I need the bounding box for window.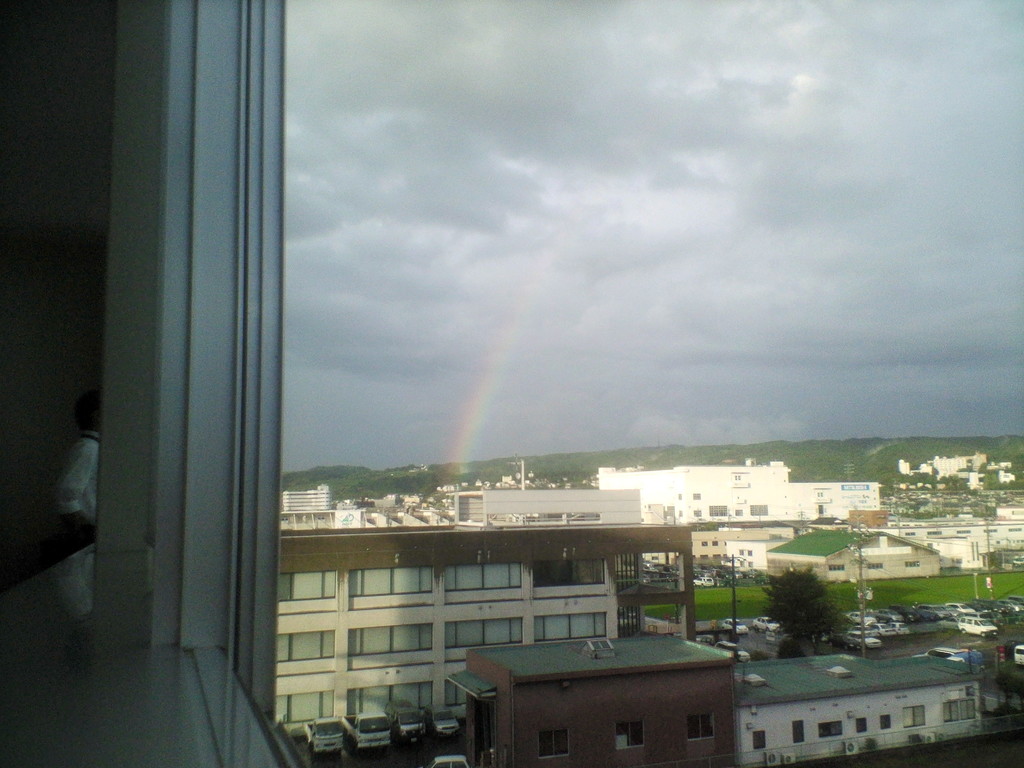
Here it is: <box>816,724,845,740</box>.
